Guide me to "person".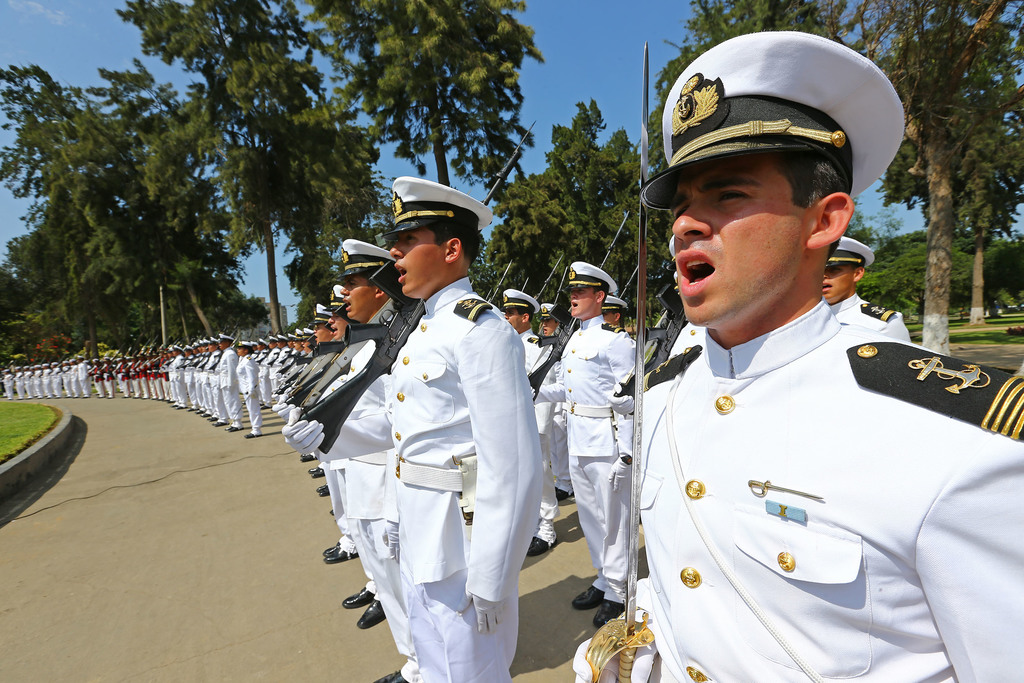
Guidance: l=145, t=348, r=157, b=402.
